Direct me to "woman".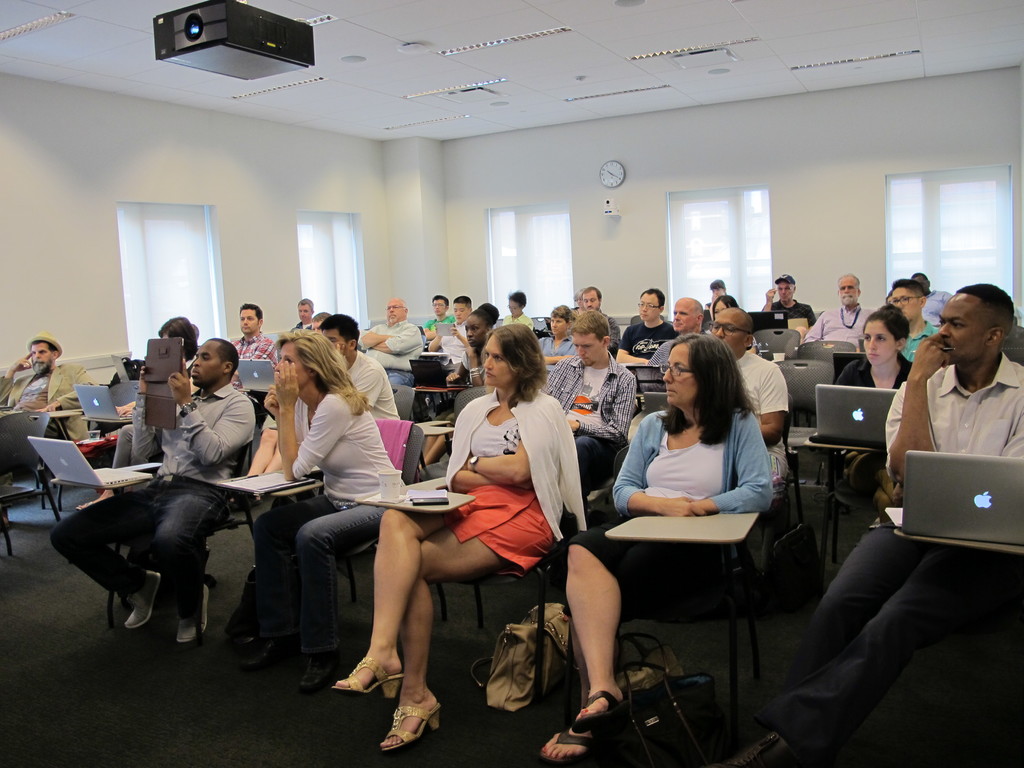
Direction: (708, 292, 742, 324).
